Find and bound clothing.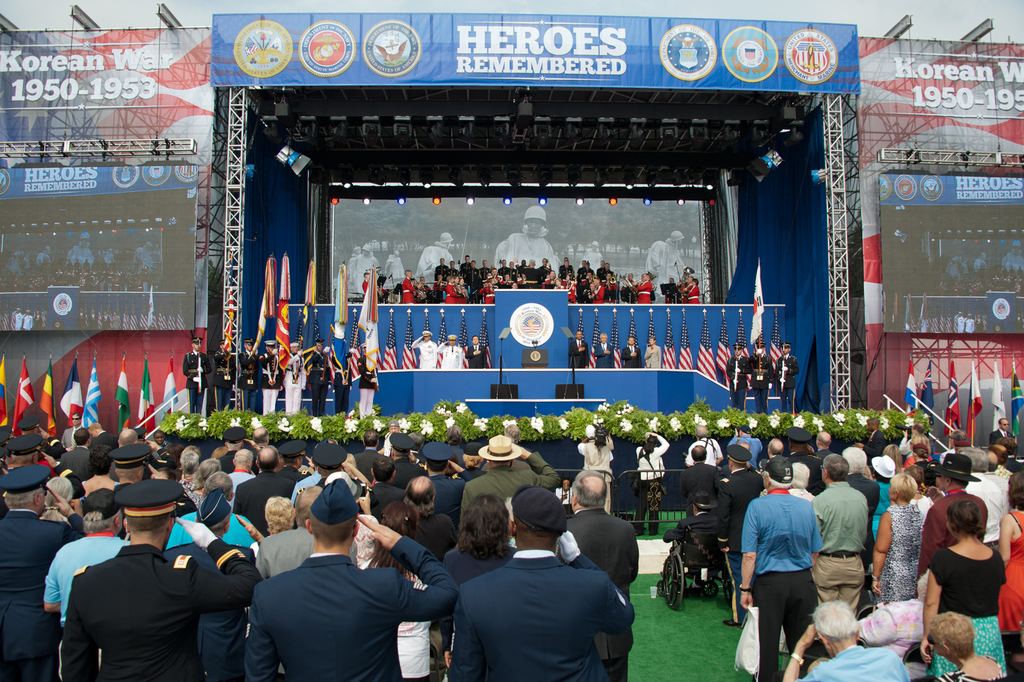
Bound: <box>292,469,318,498</box>.
